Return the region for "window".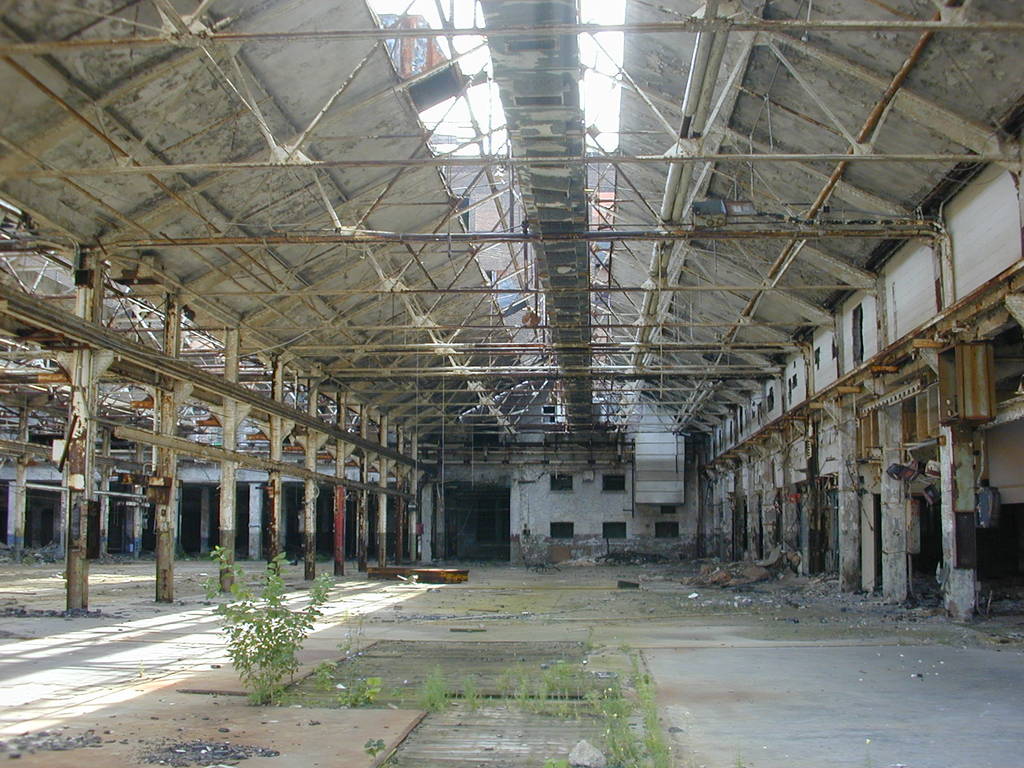
[551,524,571,537].
